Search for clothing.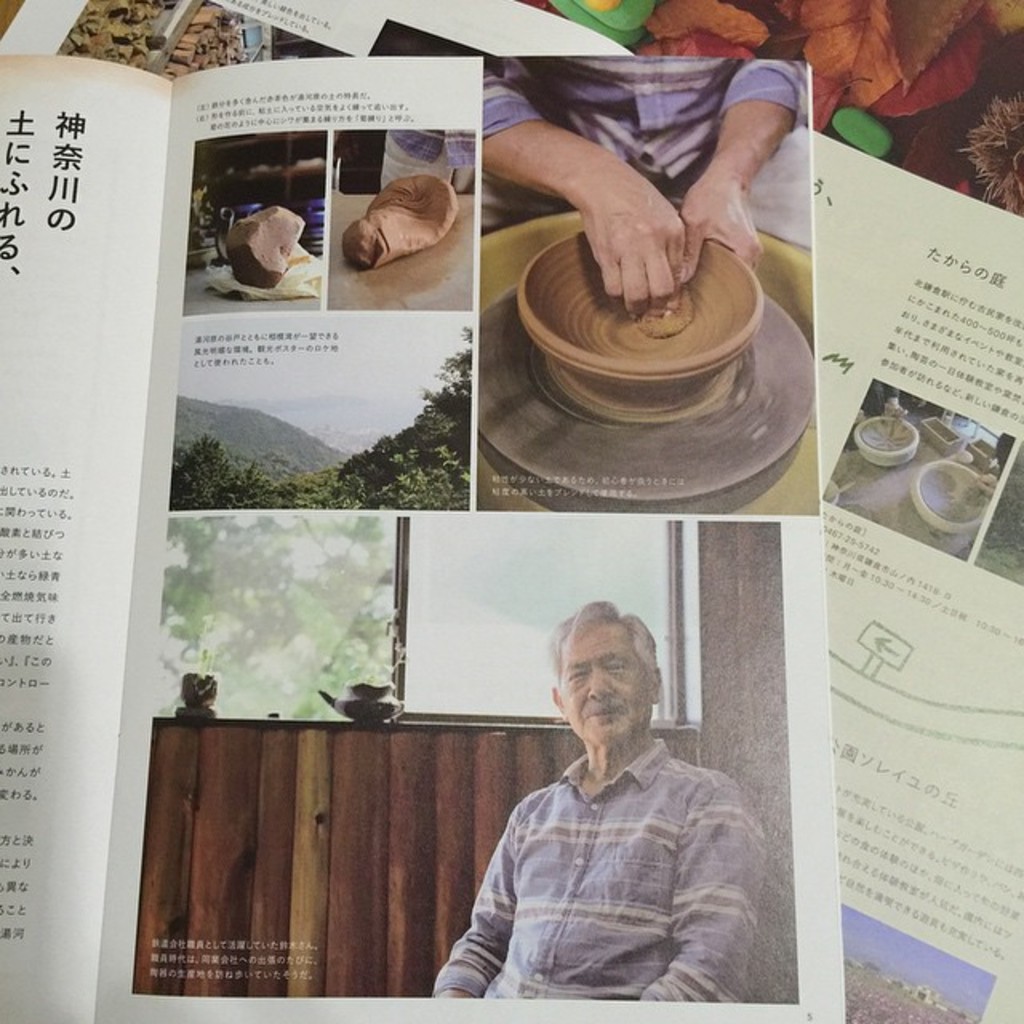
Found at <region>427, 722, 776, 1022</region>.
